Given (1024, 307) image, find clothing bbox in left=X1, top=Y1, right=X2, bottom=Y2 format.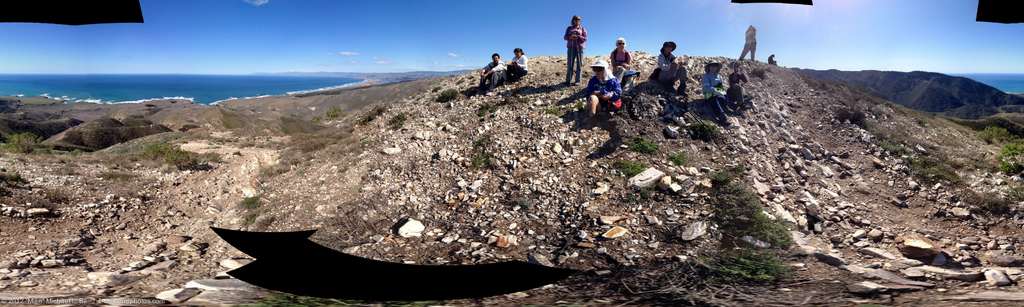
left=612, top=44, right=633, bottom=78.
